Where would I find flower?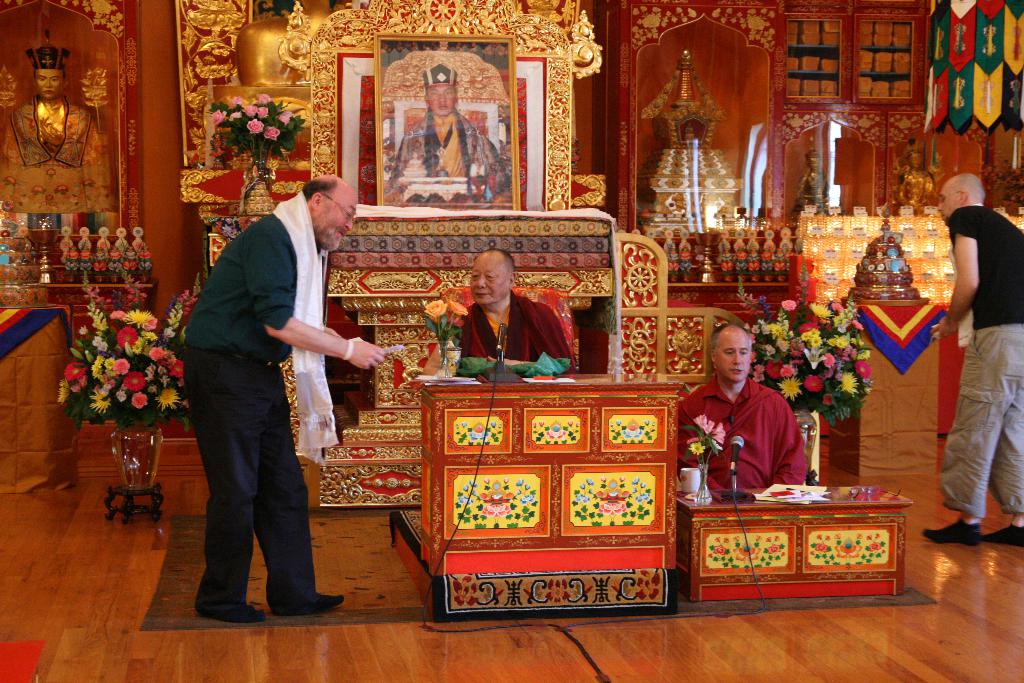
At bbox=(835, 360, 847, 366).
